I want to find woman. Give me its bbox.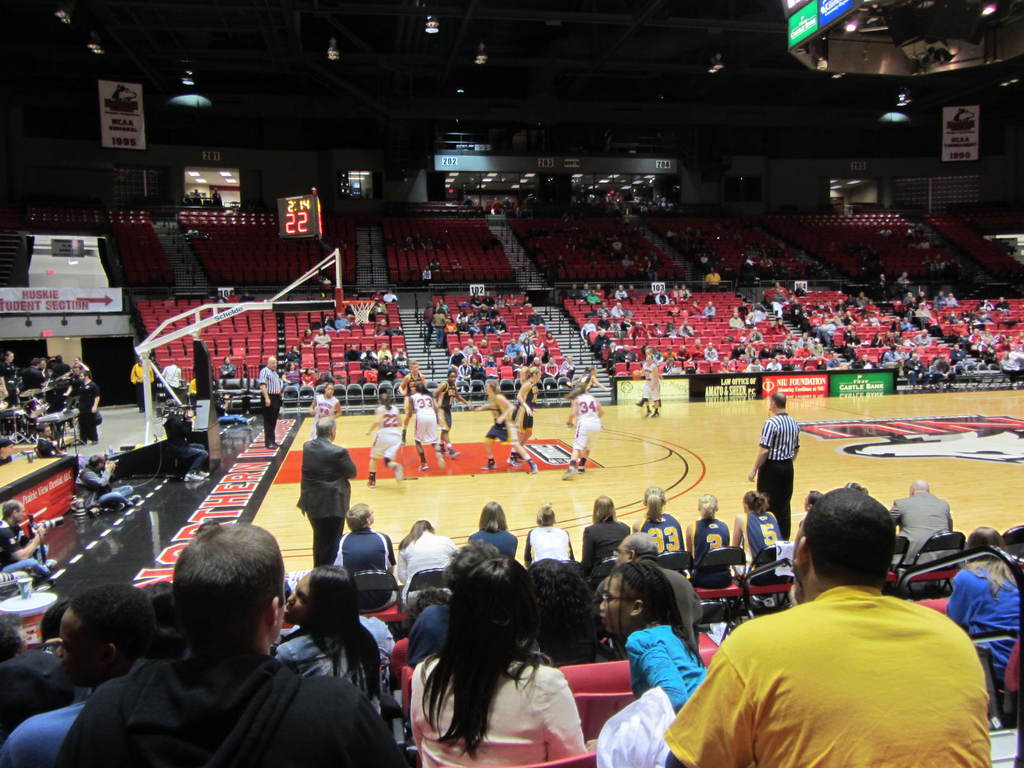
region(364, 392, 406, 487).
